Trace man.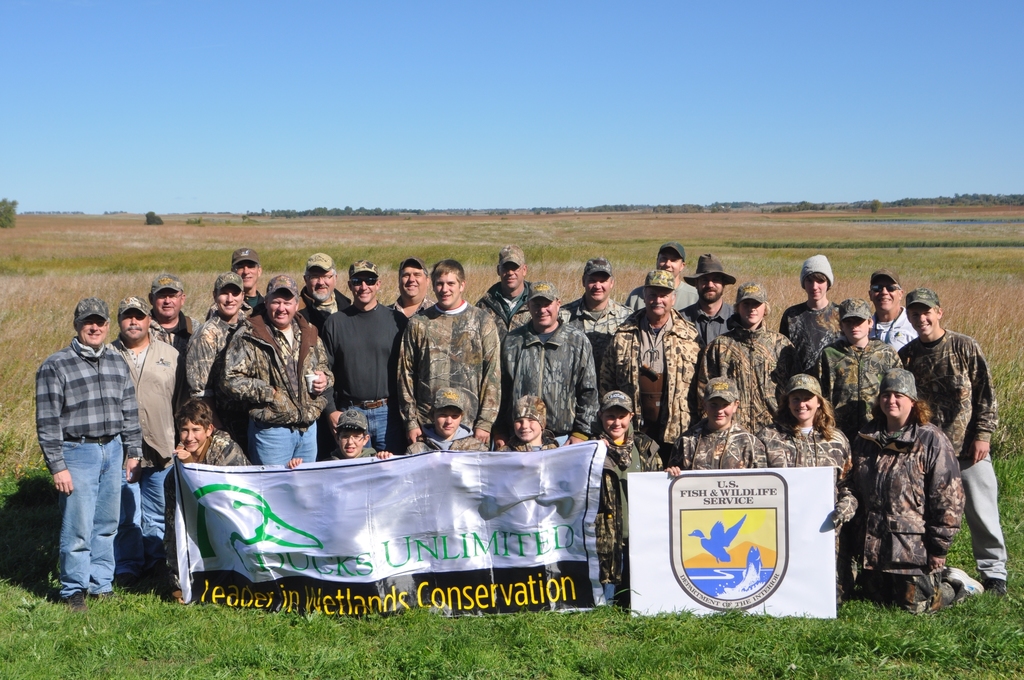
Traced to (x1=111, y1=294, x2=182, y2=599).
